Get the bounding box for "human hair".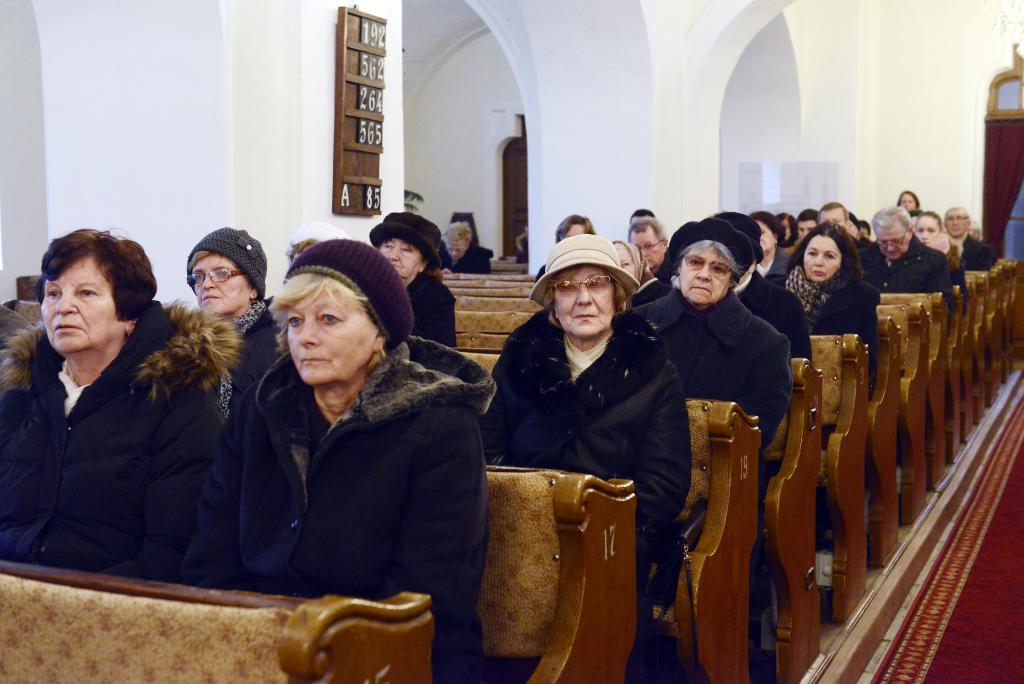
crop(868, 205, 915, 260).
